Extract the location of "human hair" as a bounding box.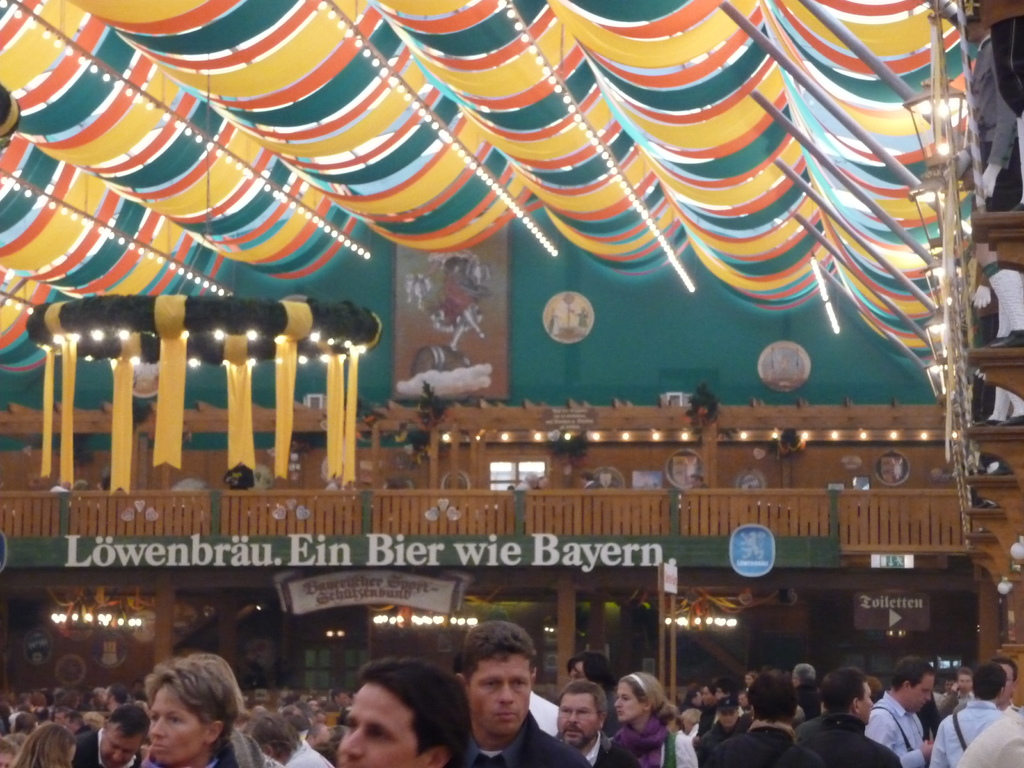
[460, 618, 546, 672].
